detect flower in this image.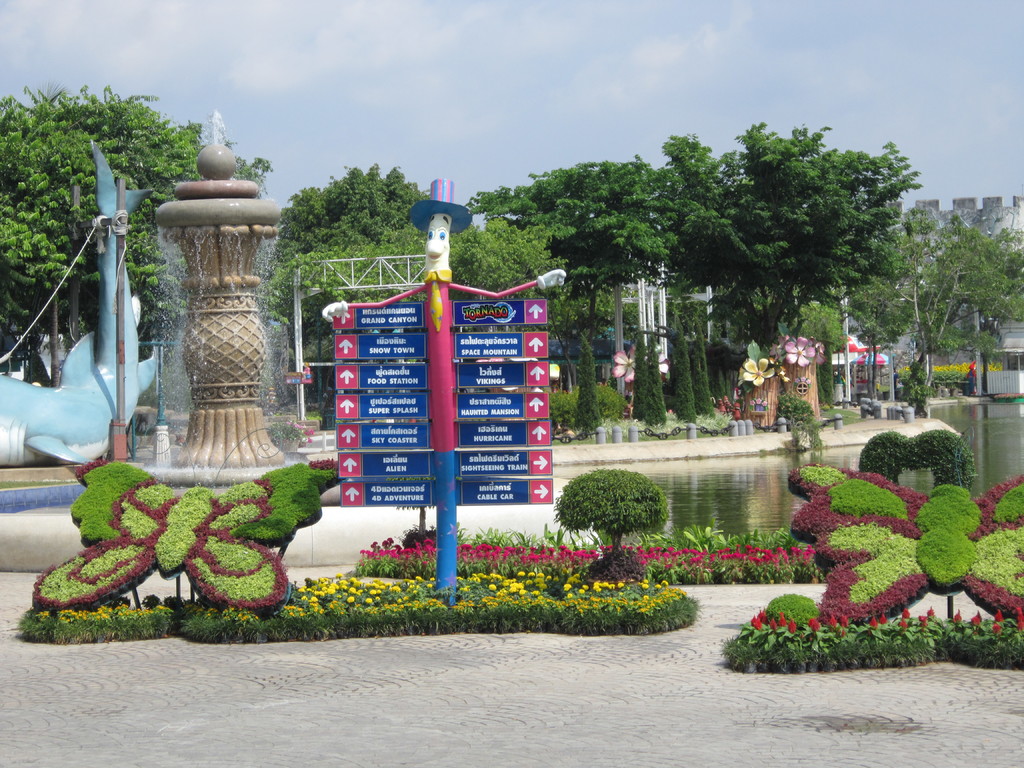
Detection: locate(771, 333, 791, 356).
